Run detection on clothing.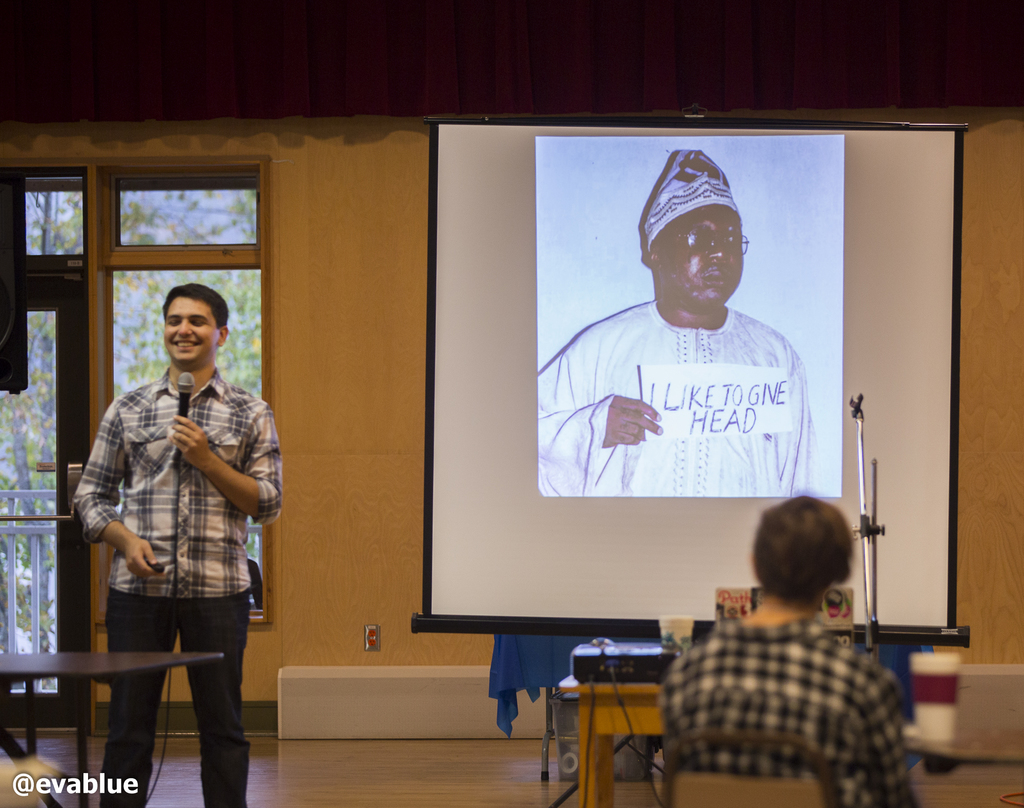
Result: bbox=[654, 569, 937, 807].
